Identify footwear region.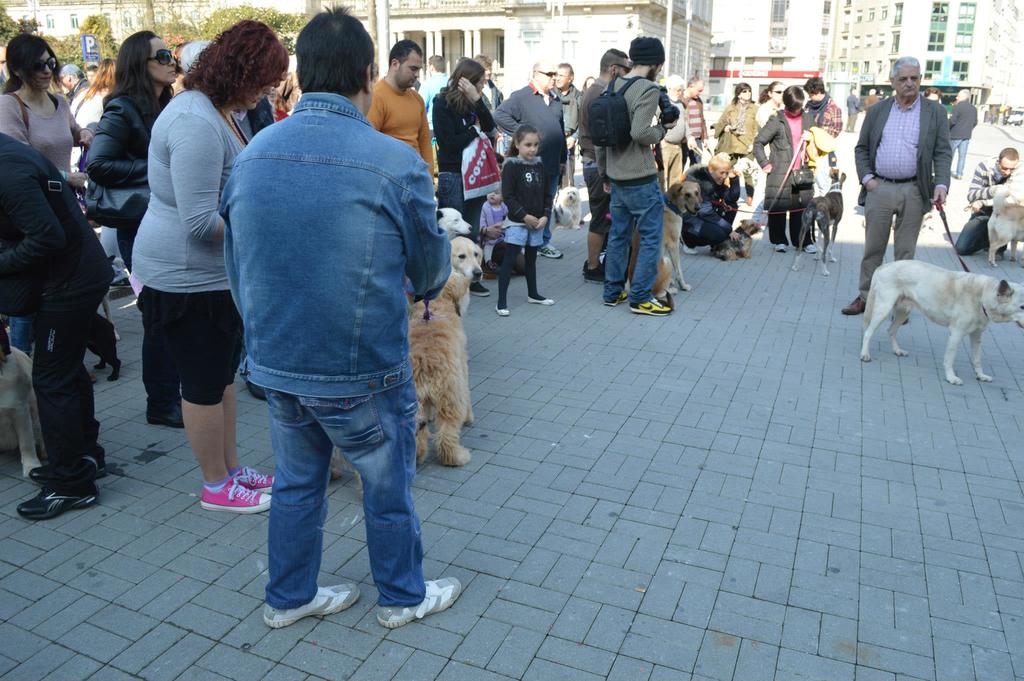
Region: left=262, top=584, right=355, bottom=630.
